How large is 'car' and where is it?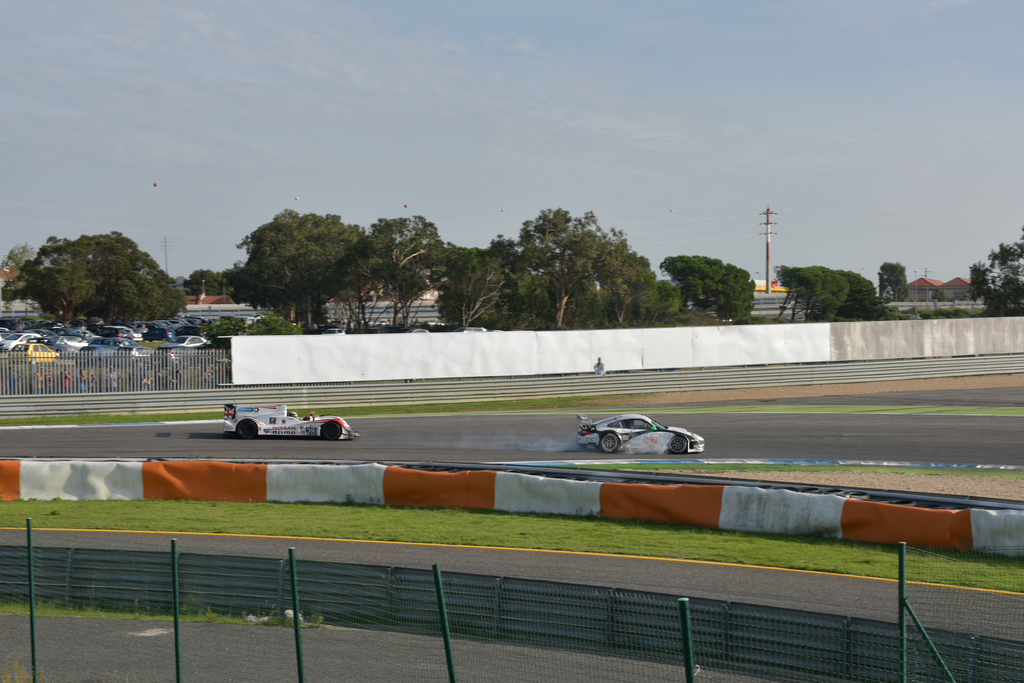
Bounding box: rect(221, 403, 356, 446).
